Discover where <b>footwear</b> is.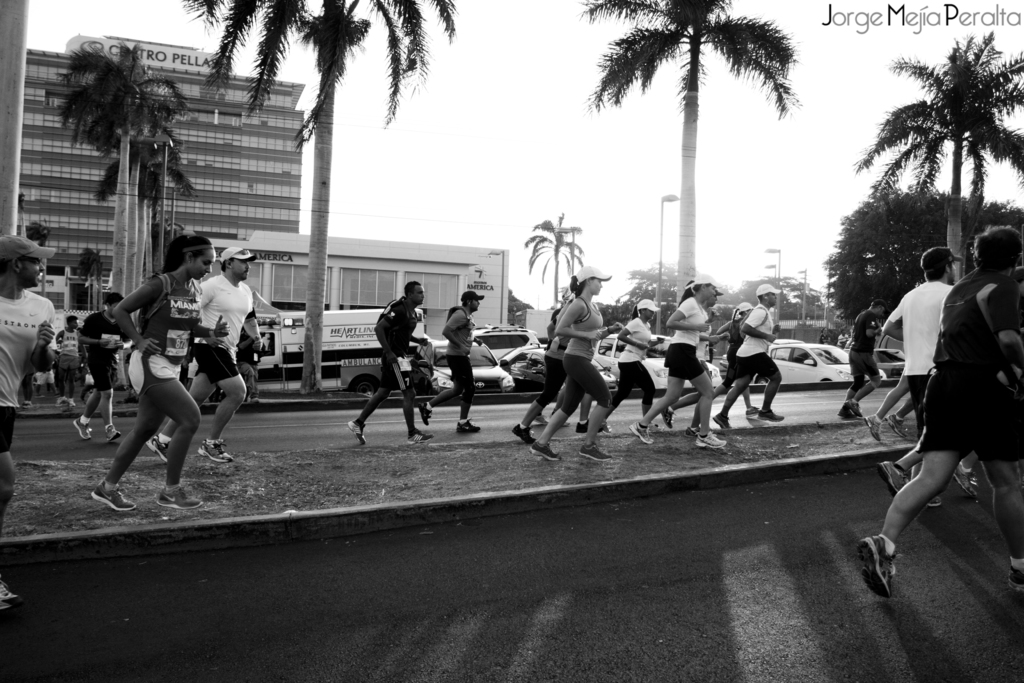
Discovered at 884/409/911/439.
